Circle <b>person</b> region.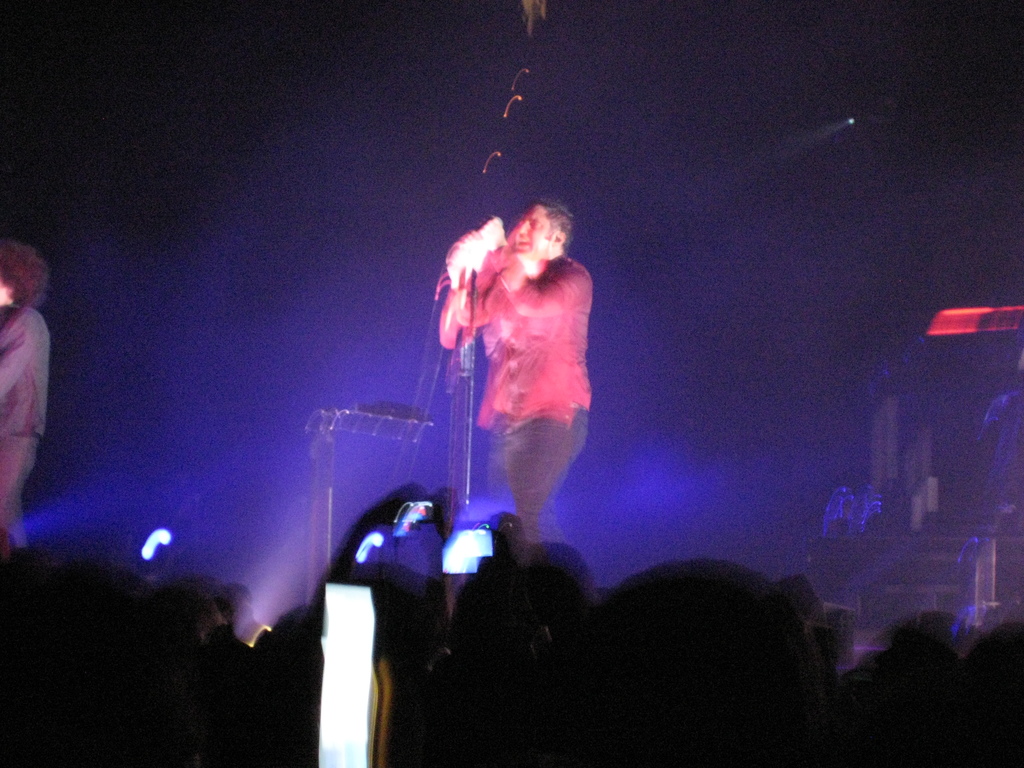
Region: 432/191/604/563.
